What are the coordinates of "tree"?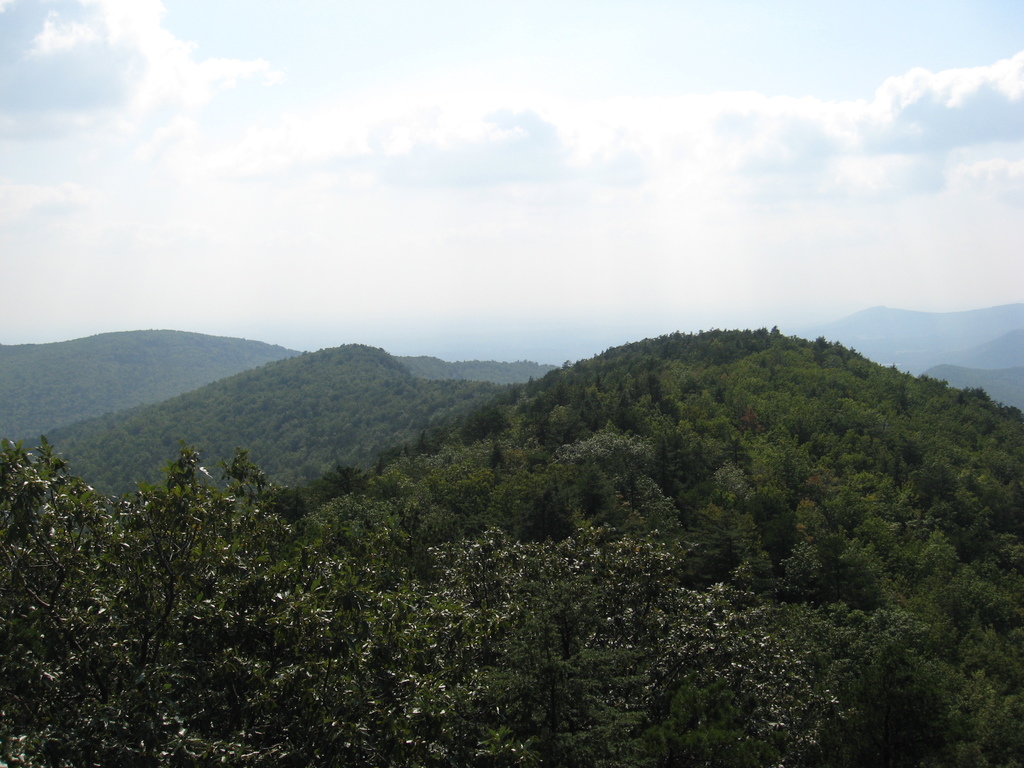
bbox=(0, 429, 868, 767).
